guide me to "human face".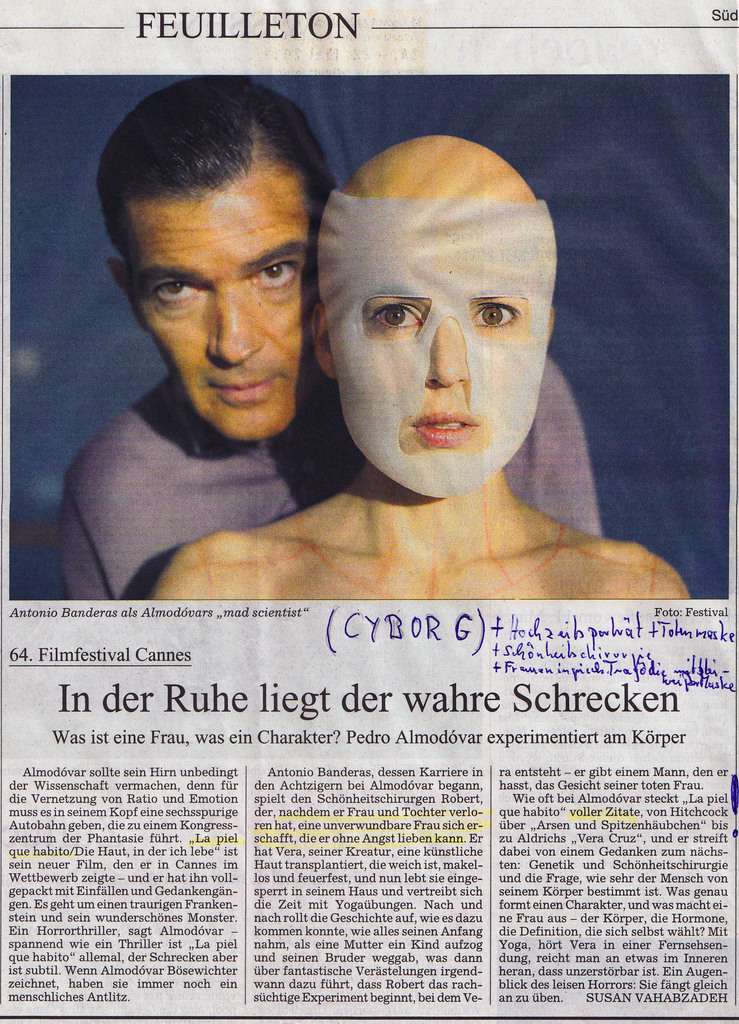
Guidance: bbox=[131, 180, 323, 447].
